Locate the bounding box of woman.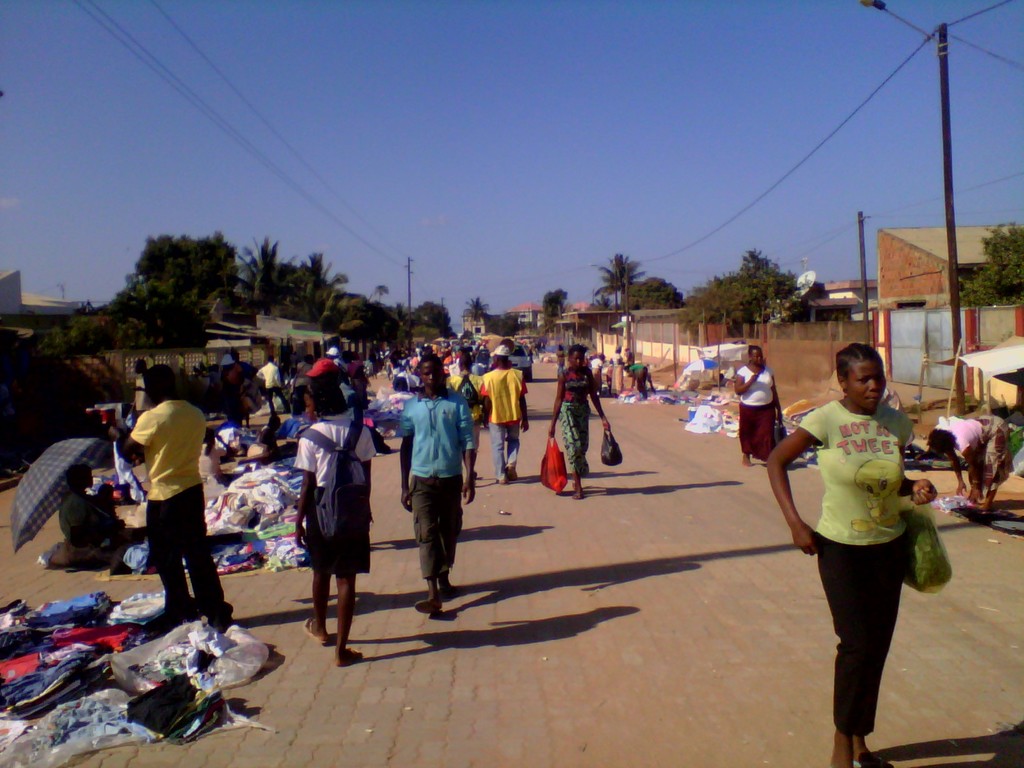
Bounding box: {"left": 731, "top": 342, "right": 784, "bottom": 468}.
